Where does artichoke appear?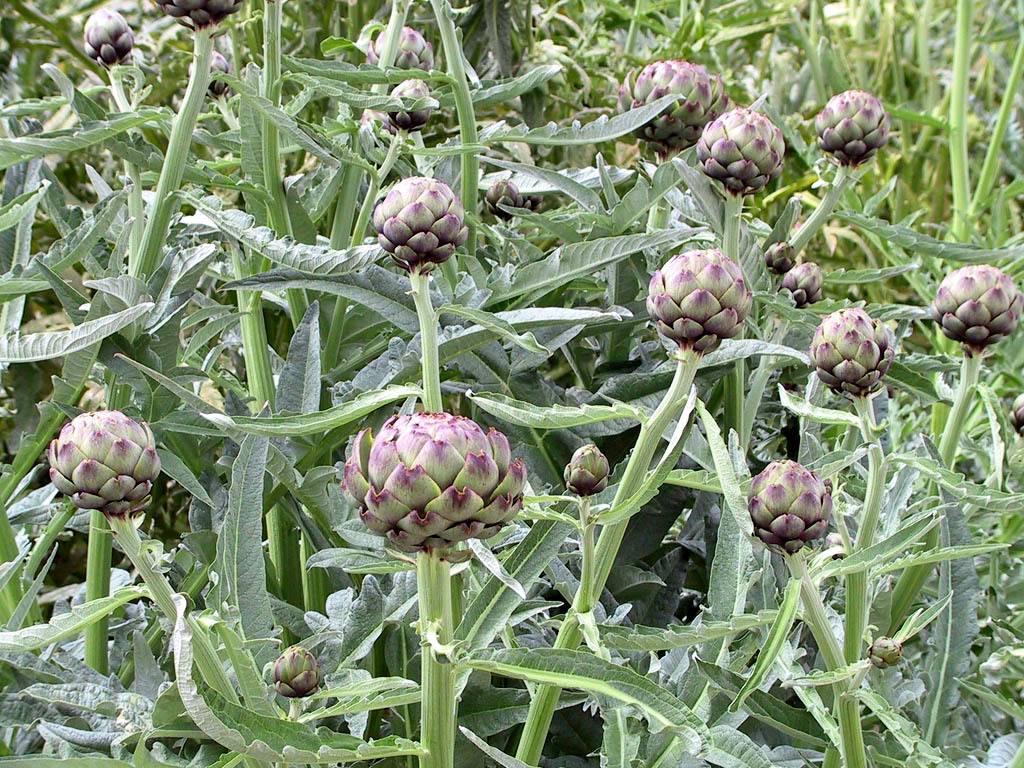
Appears at Rect(344, 425, 515, 560).
